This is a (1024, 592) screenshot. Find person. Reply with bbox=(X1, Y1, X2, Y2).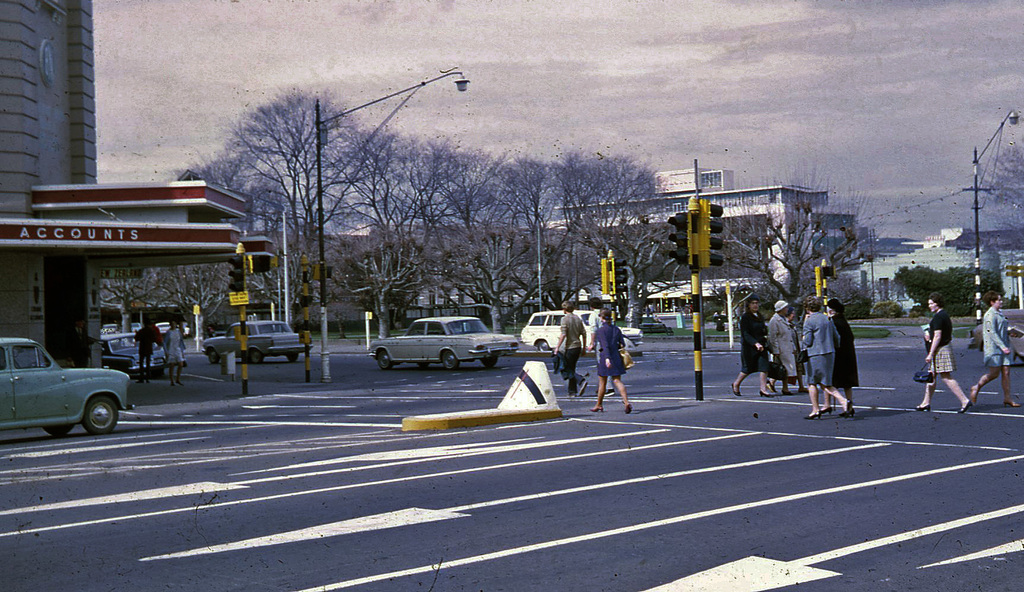
bbox=(550, 299, 589, 391).
